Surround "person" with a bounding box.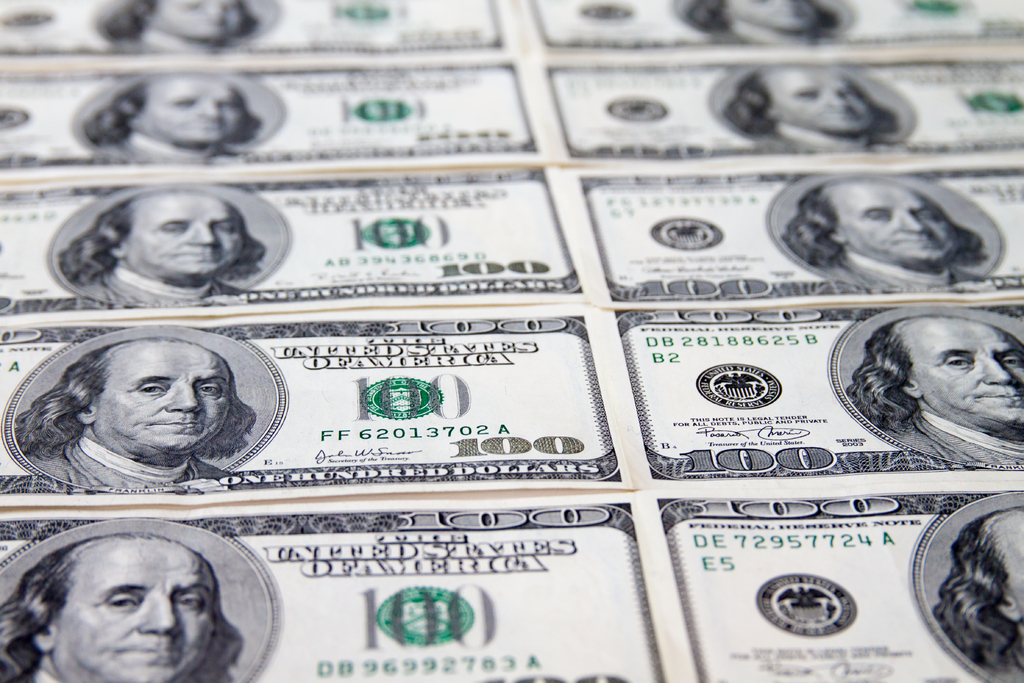
l=687, t=0, r=838, b=39.
